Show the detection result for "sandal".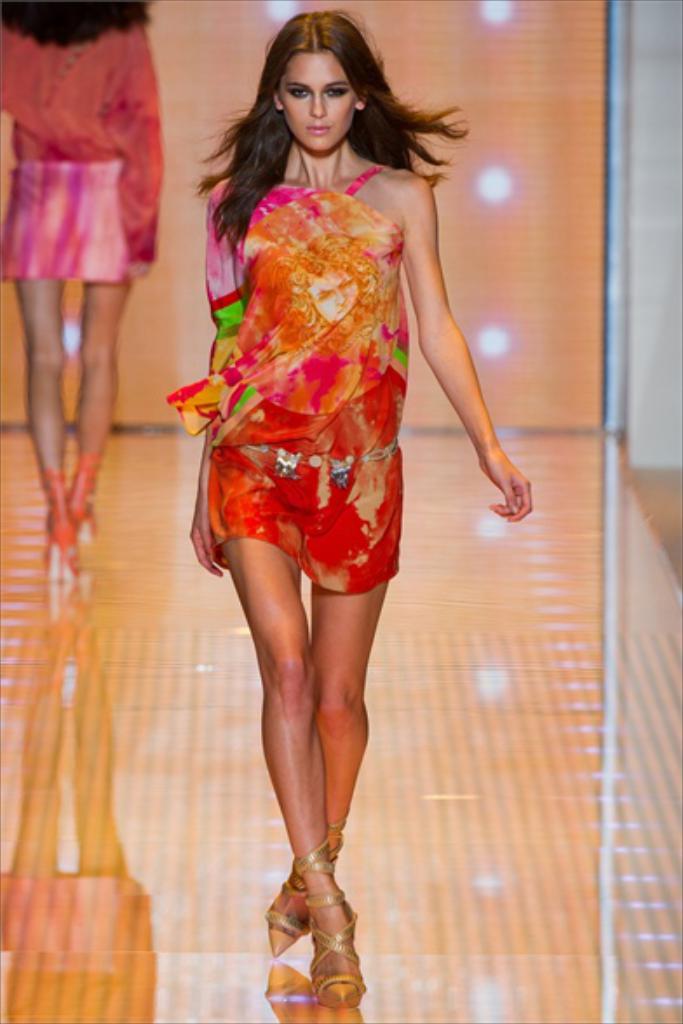
66:439:118:542.
